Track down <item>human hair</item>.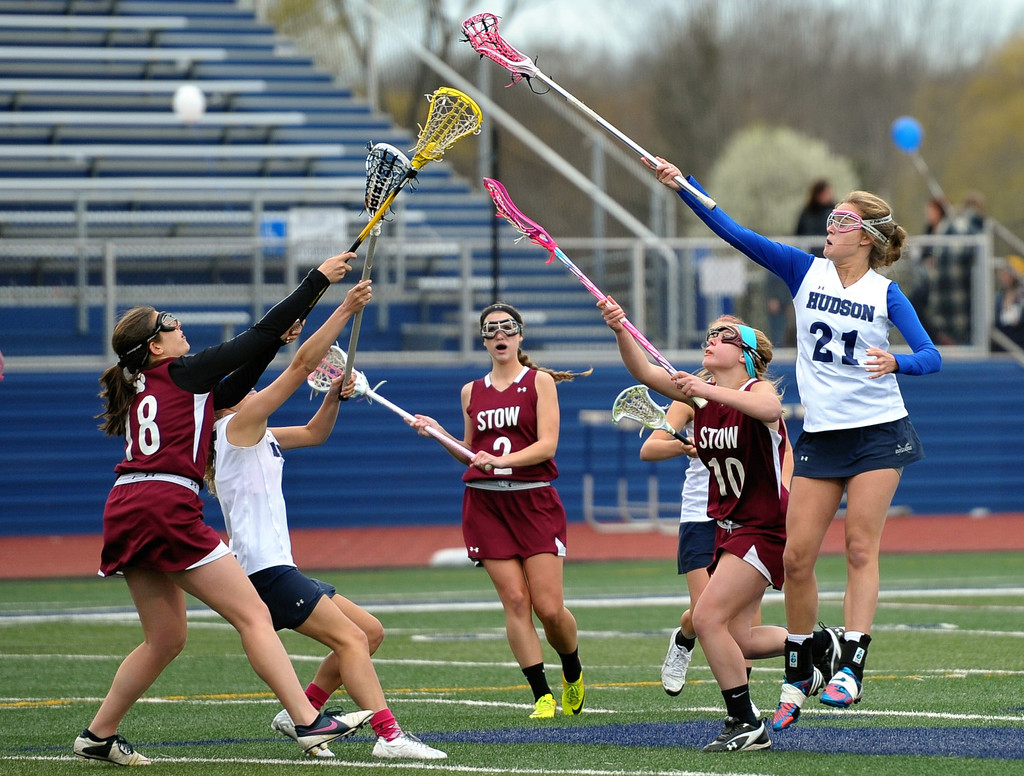
Tracked to {"x1": 812, "y1": 181, "x2": 832, "y2": 204}.
